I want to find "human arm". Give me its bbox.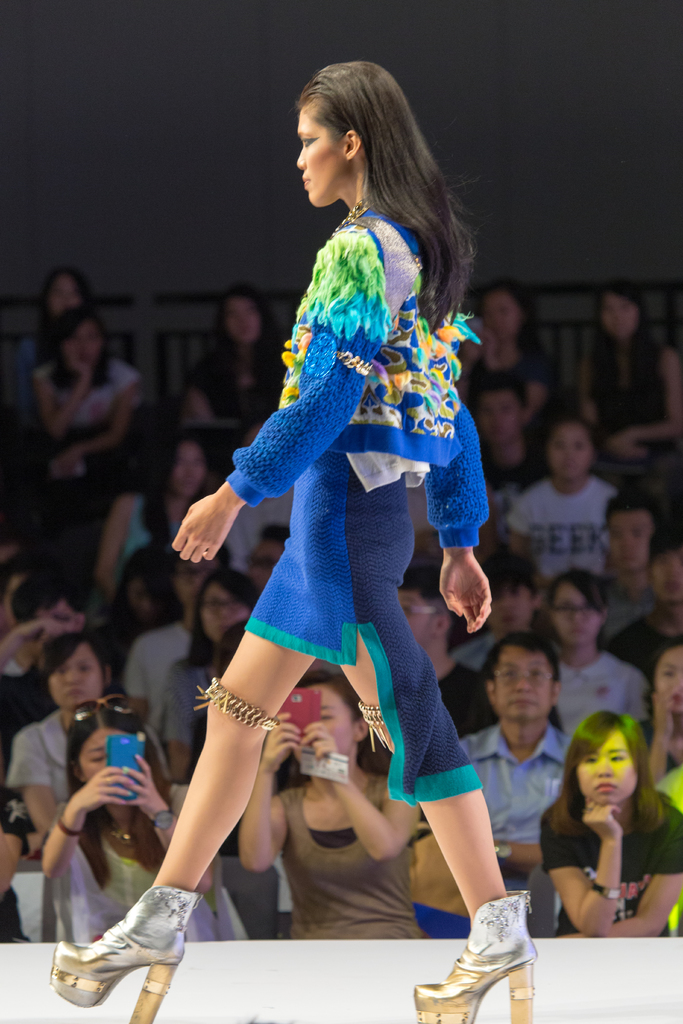
Rect(0, 623, 61, 669).
